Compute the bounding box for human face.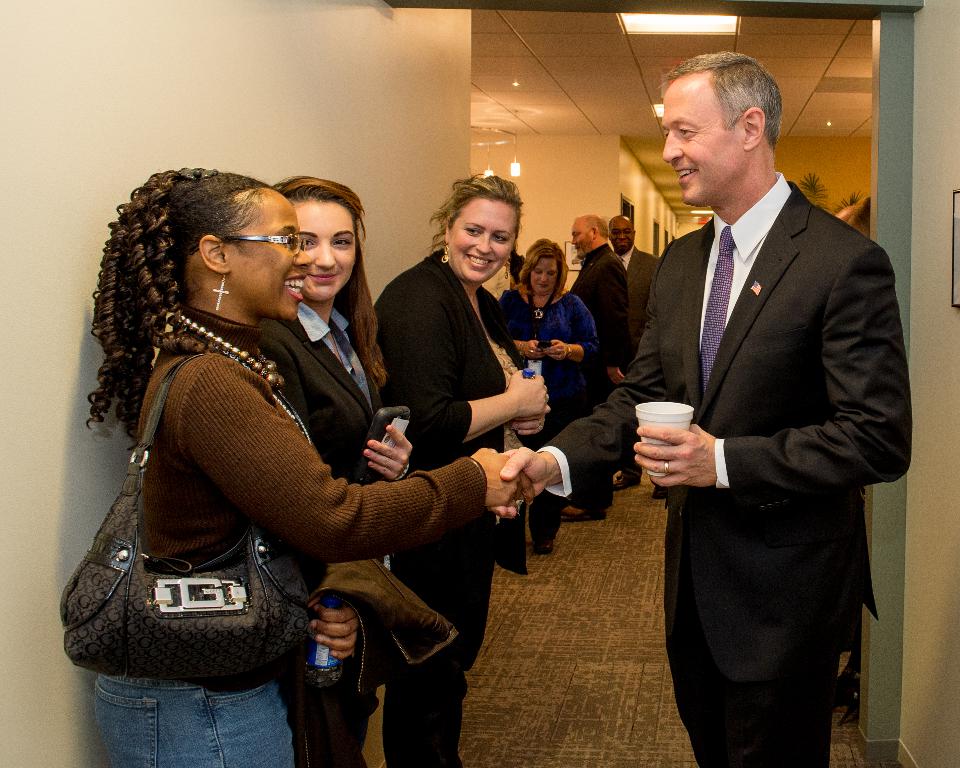
(left=221, top=186, right=311, bottom=319).
